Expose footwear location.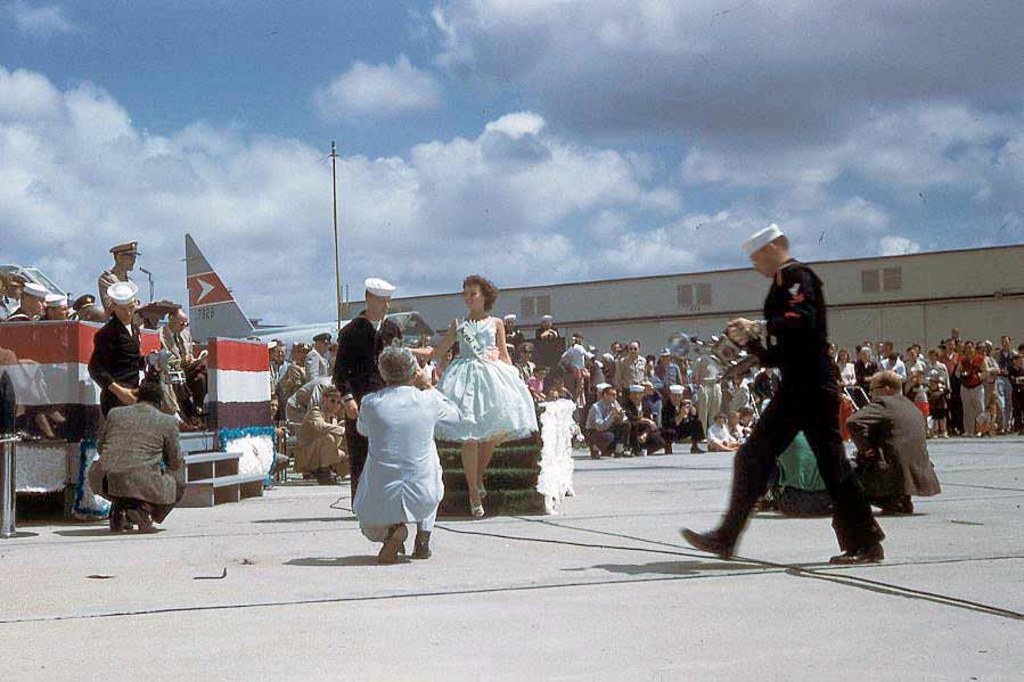
Exposed at 682:532:737:558.
